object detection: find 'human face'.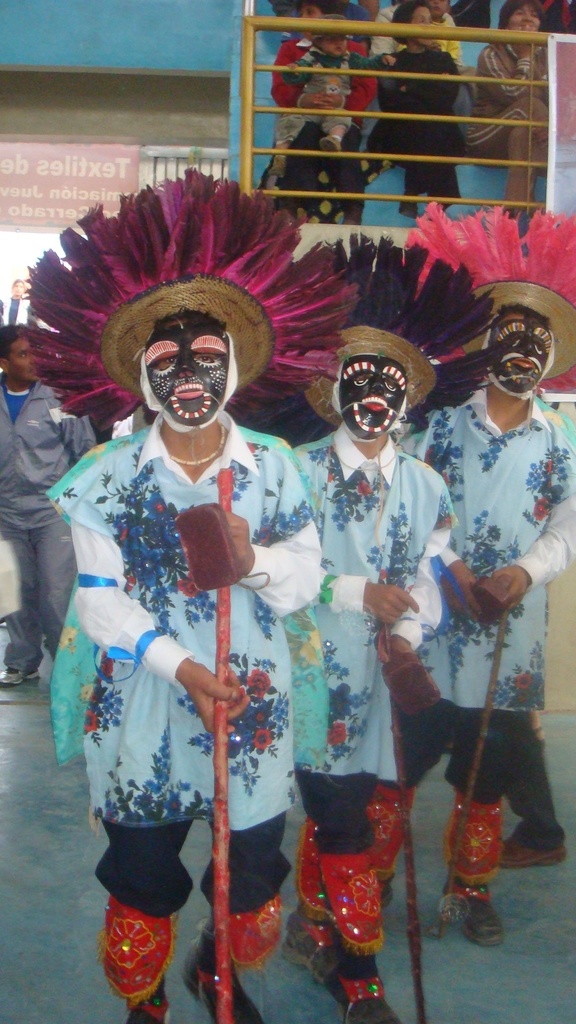
pyautogui.locateOnScreen(6, 340, 35, 384).
